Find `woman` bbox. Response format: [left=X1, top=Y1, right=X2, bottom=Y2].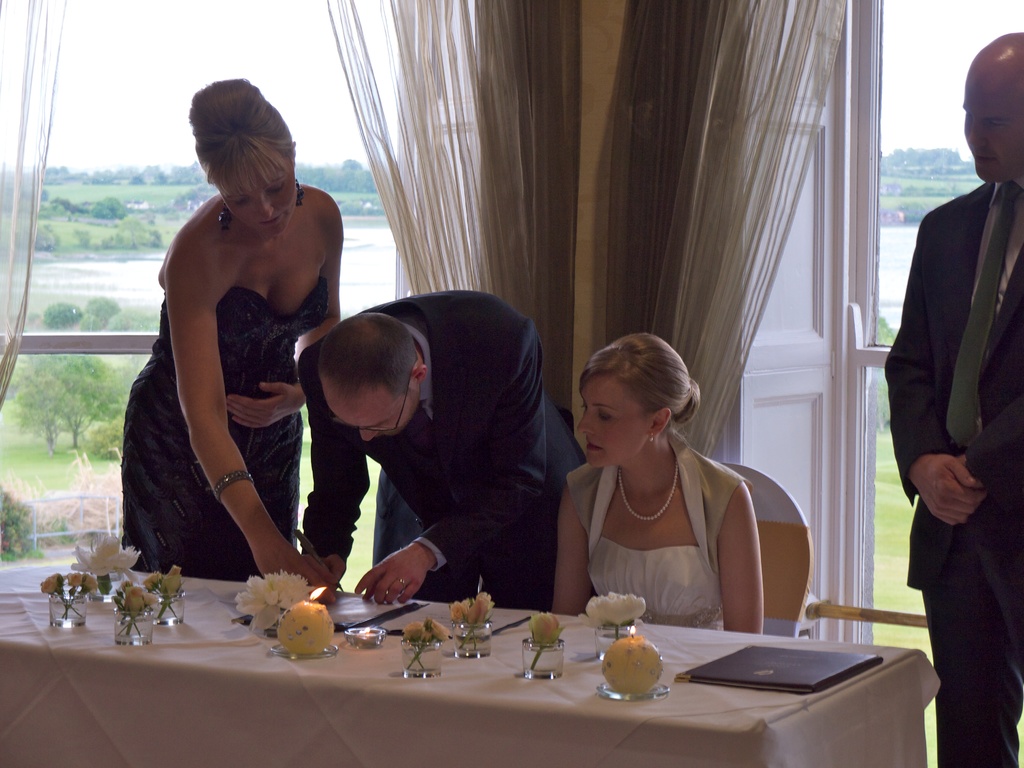
[left=118, top=81, right=342, bottom=602].
